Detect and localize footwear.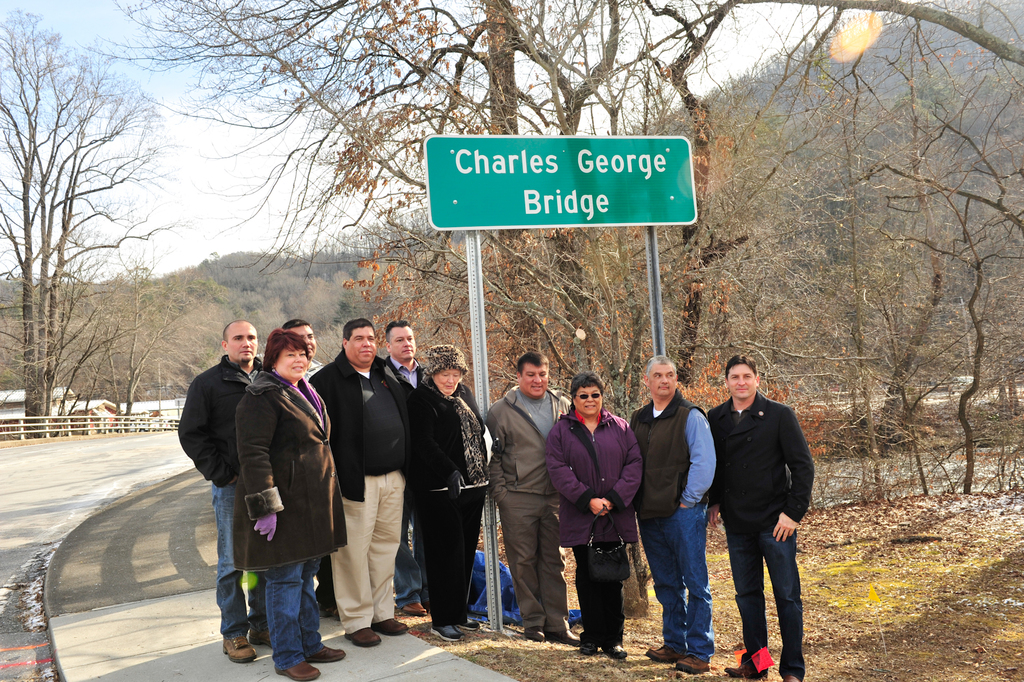
Localized at select_region(724, 656, 761, 674).
